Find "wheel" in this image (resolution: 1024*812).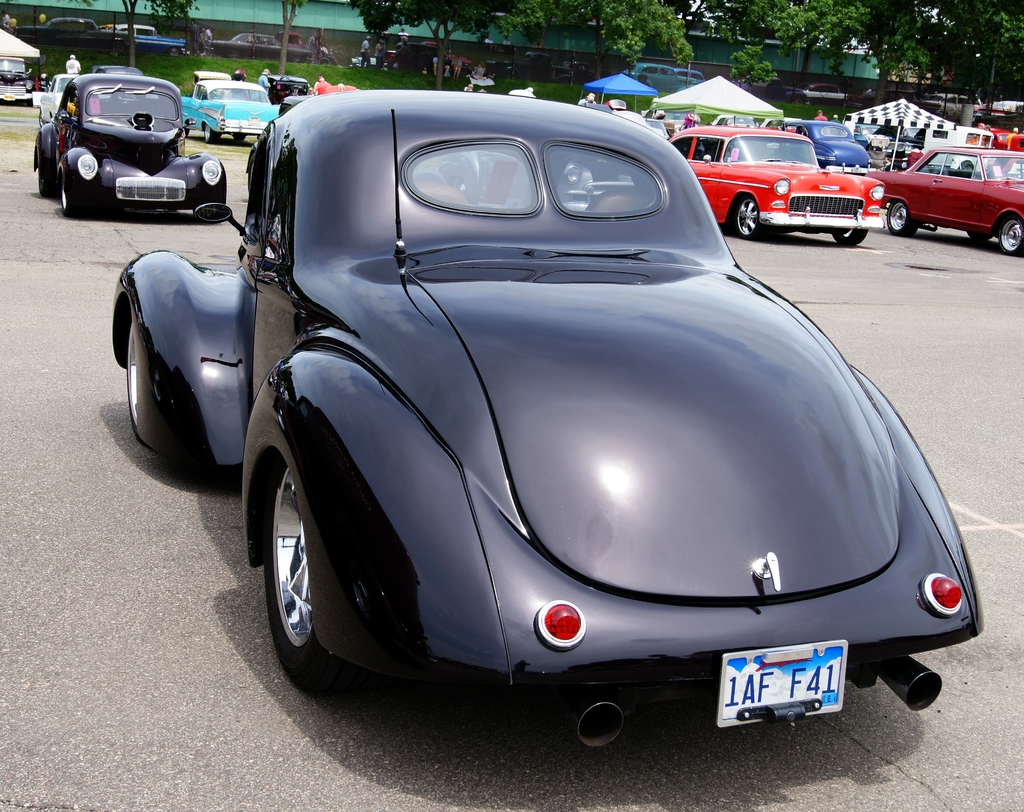
region(732, 191, 769, 238).
